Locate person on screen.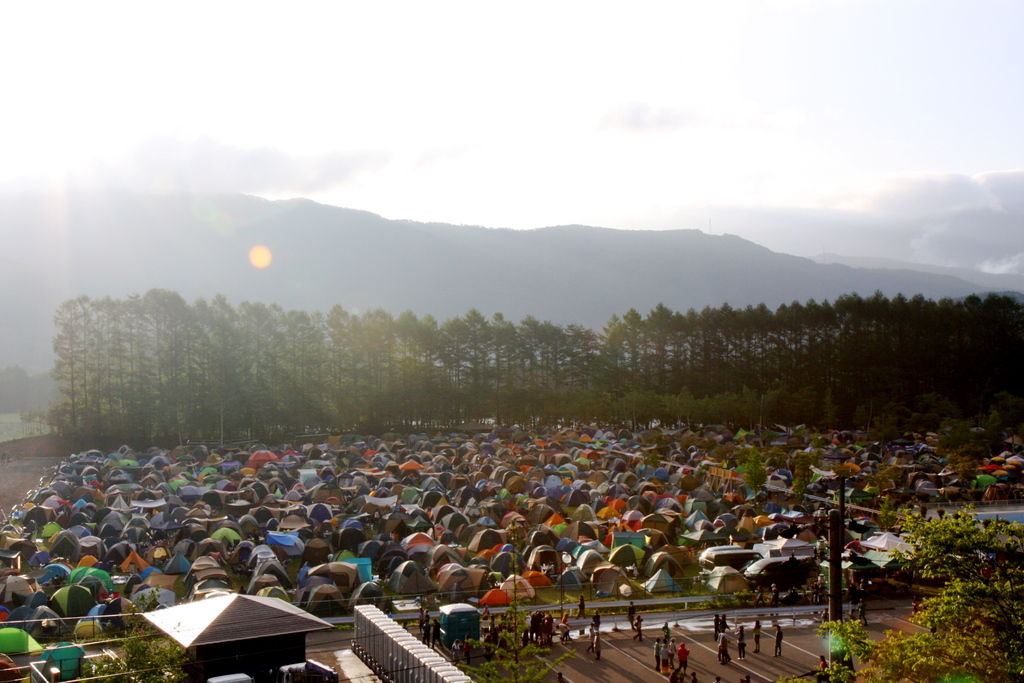
On screen at select_region(593, 611, 604, 627).
